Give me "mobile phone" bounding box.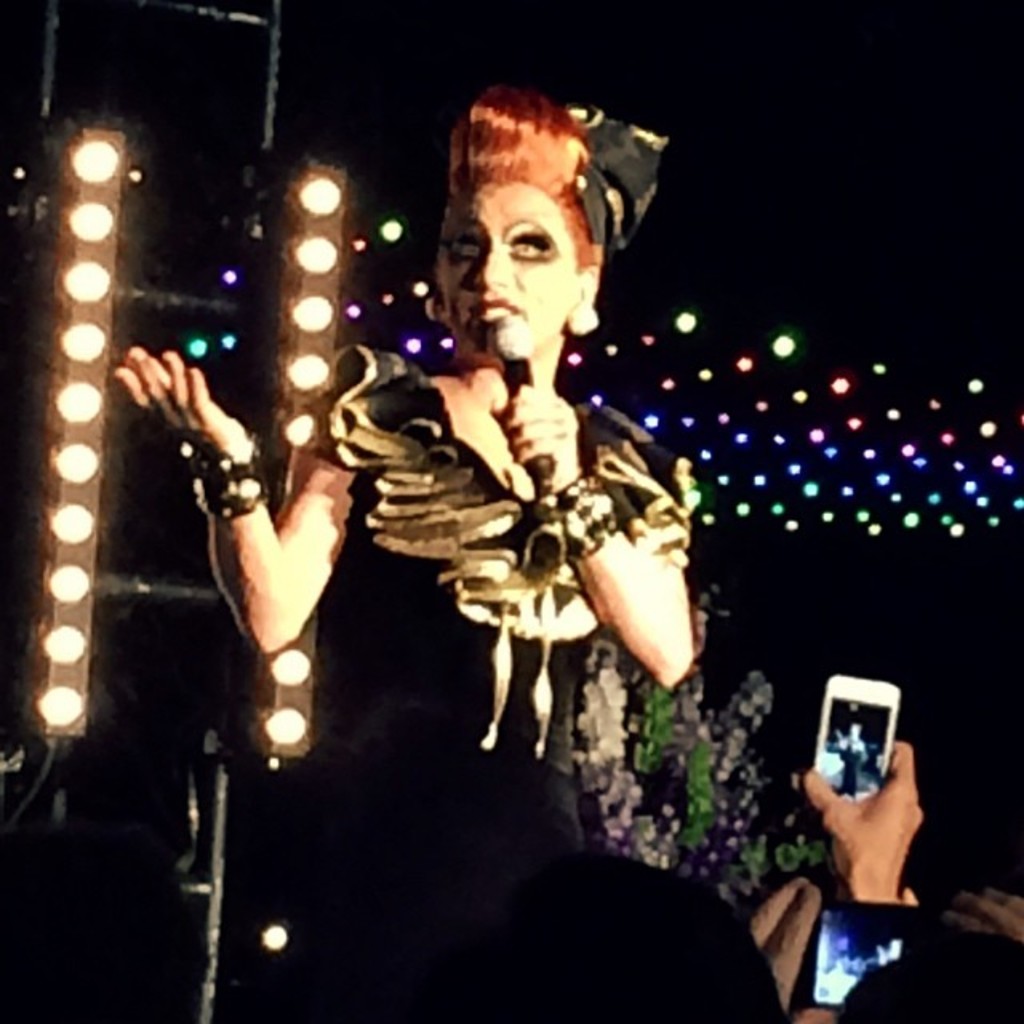
<region>800, 666, 941, 845</region>.
